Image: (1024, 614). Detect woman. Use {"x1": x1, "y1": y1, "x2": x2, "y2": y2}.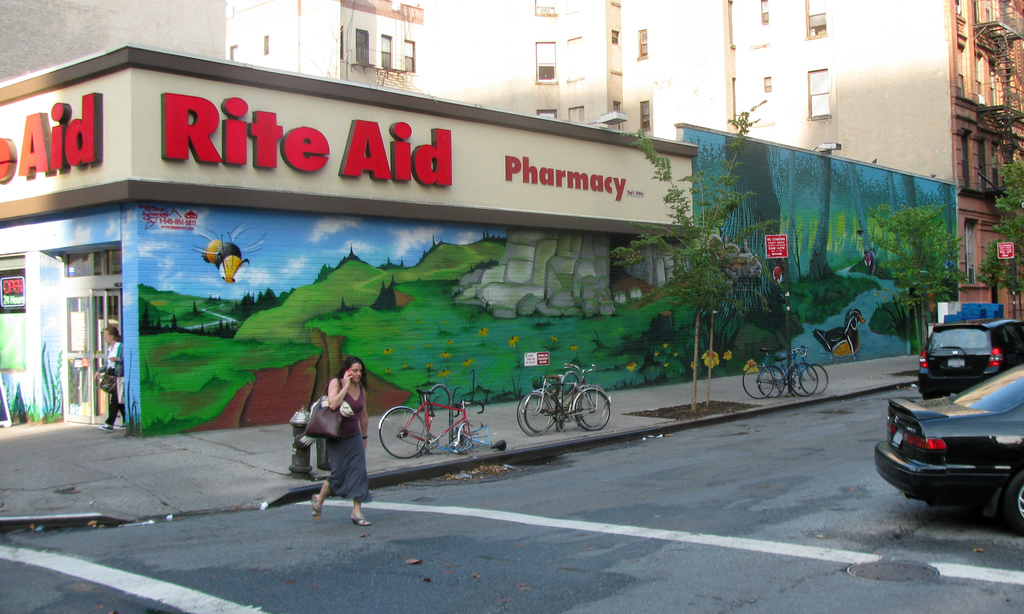
{"x1": 93, "y1": 324, "x2": 125, "y2": 427}.
